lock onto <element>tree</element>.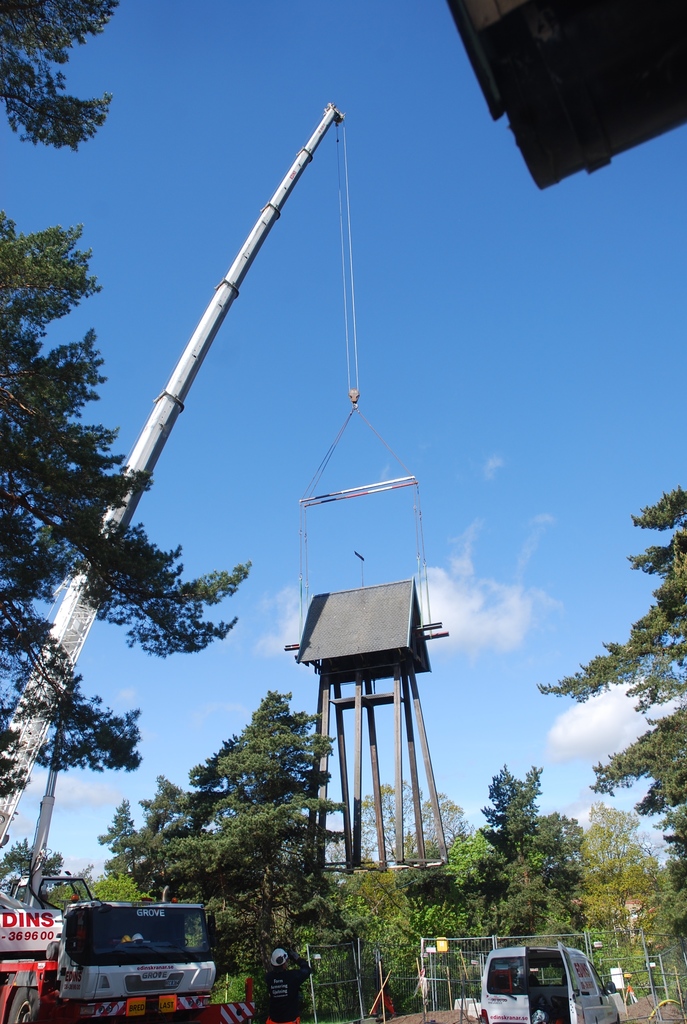
Locked: <bbox>529, 483, 686, 951</bbox>.
